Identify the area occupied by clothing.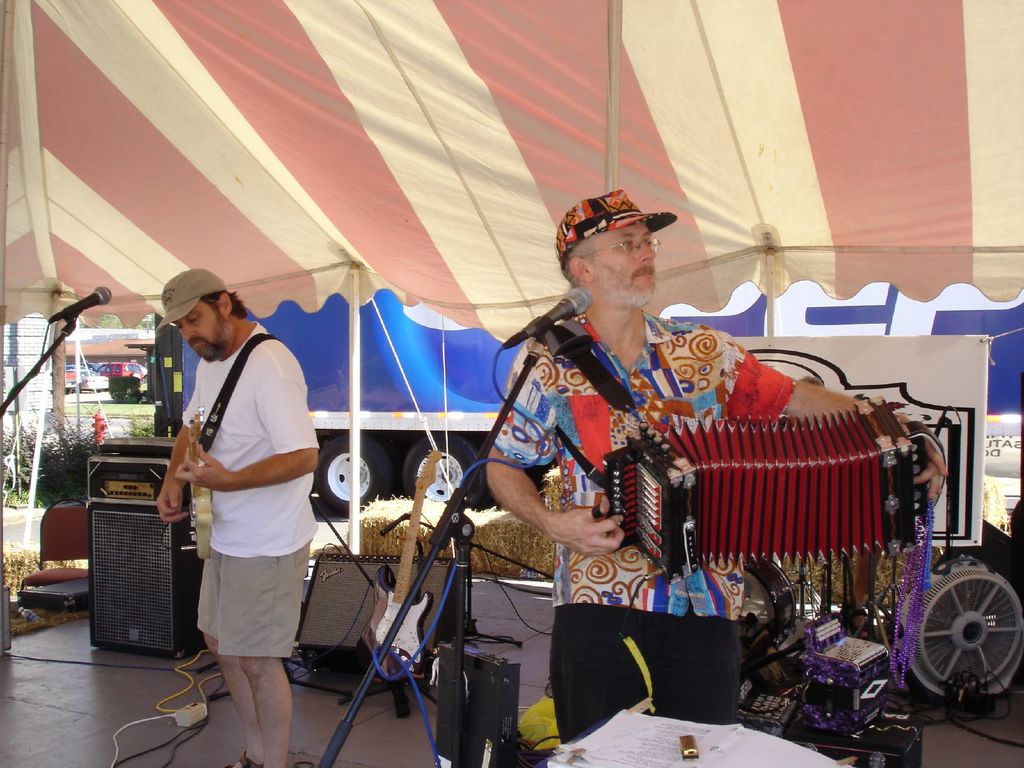
Area: (177,324,318,661).
